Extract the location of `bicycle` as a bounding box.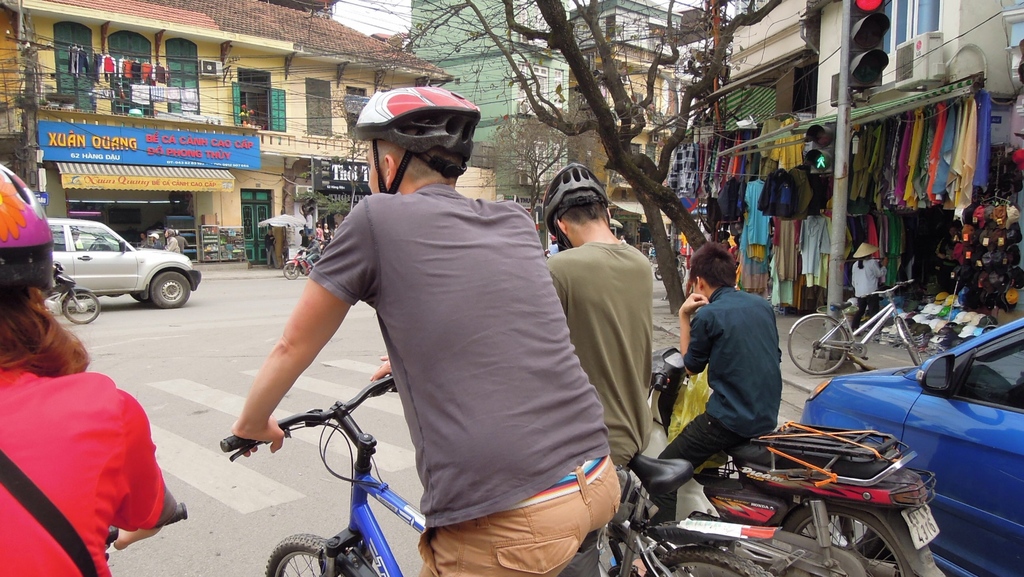
rect(587, 449, 814, 576).
